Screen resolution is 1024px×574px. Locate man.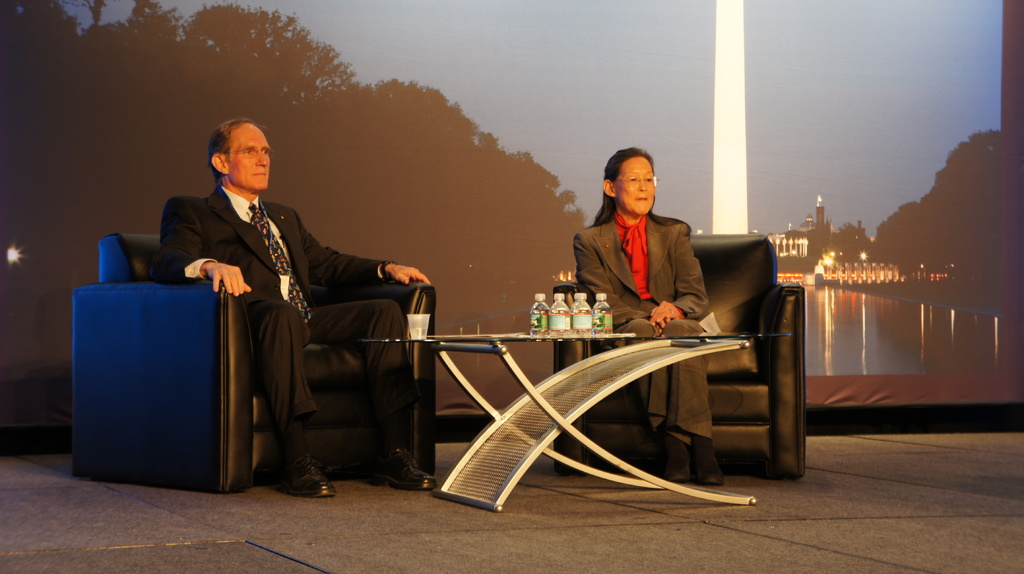
{"left": 160, "top": 113, "right": 428, "bottom": 470}.
